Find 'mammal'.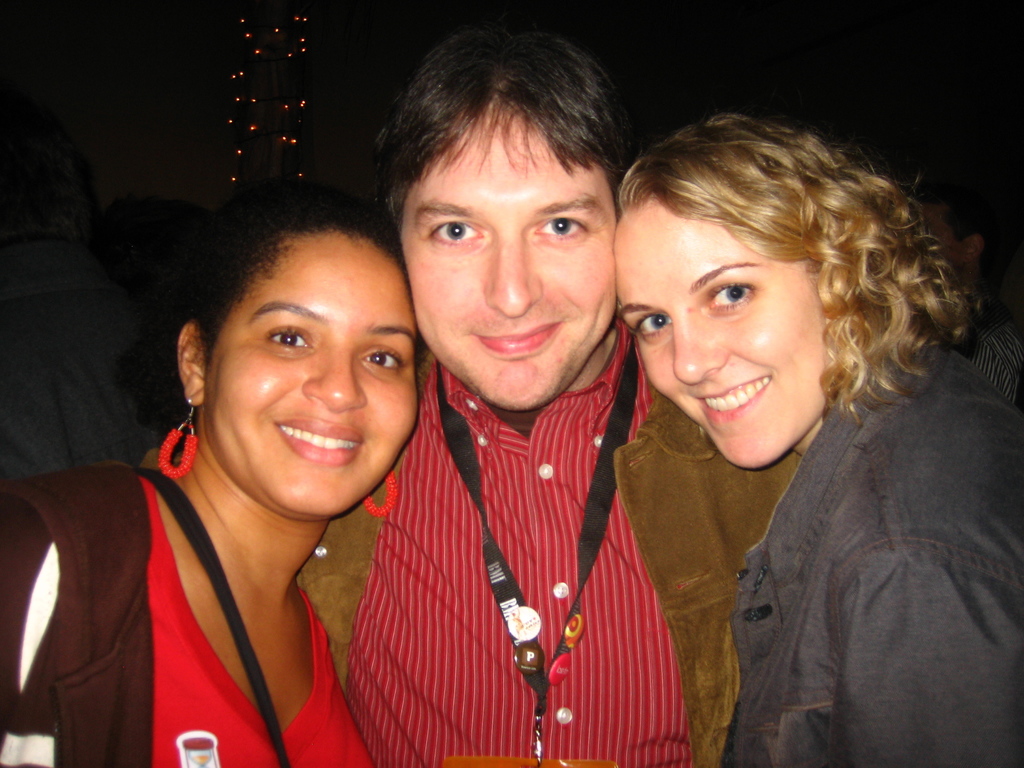
619 111 1023 763.
